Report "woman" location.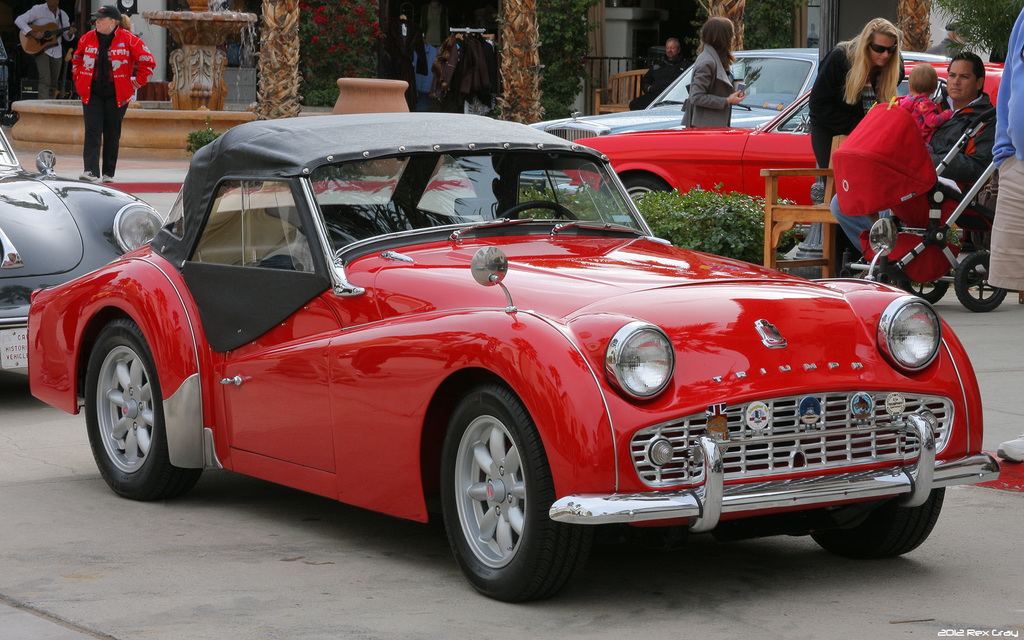
Report: 67,2,157,188.
